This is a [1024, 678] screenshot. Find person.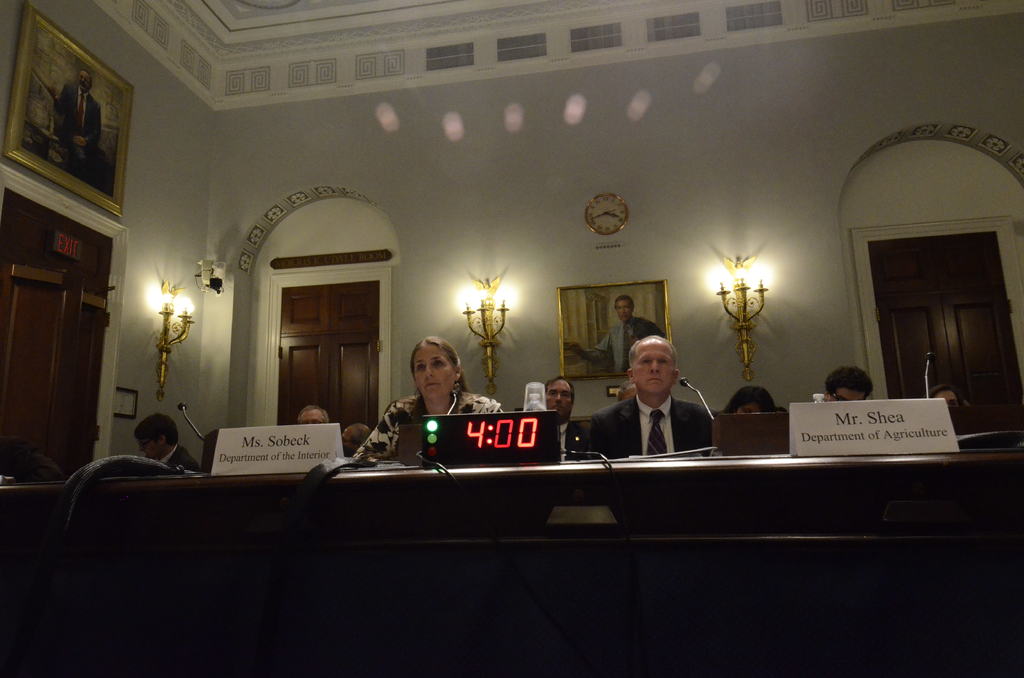
Bounding box: <region>579, 328, 724, 472</region>.
